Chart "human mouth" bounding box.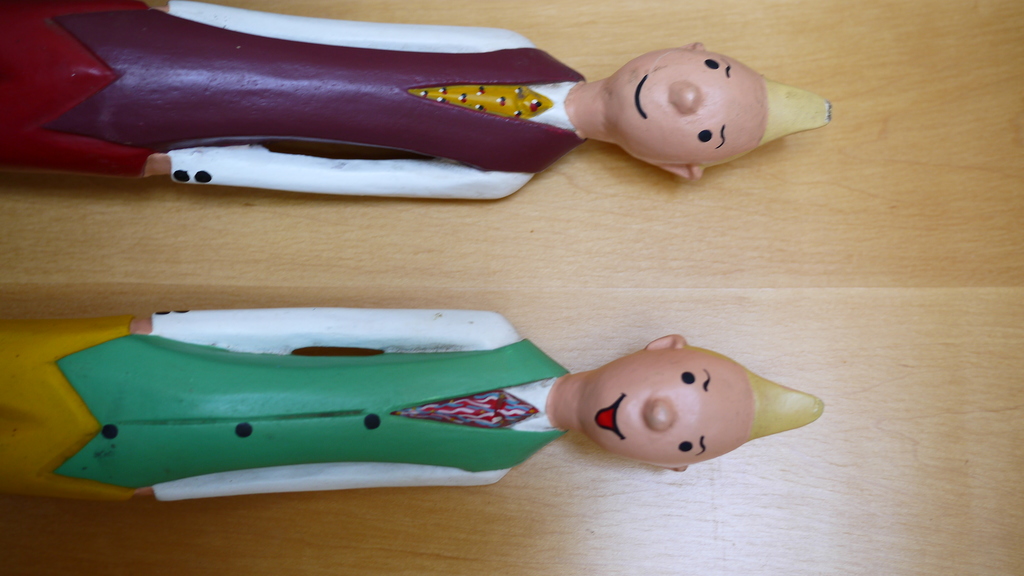
Charted: 593, 394, 623, 440.
